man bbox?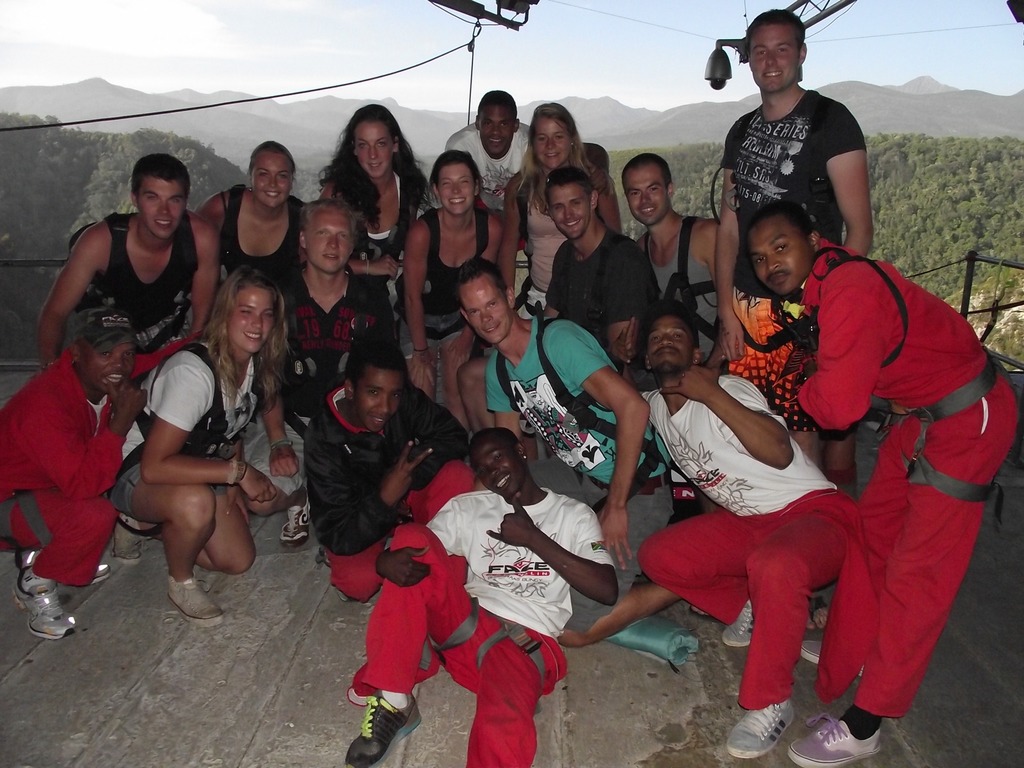
box(307, 340, 478, 605)
